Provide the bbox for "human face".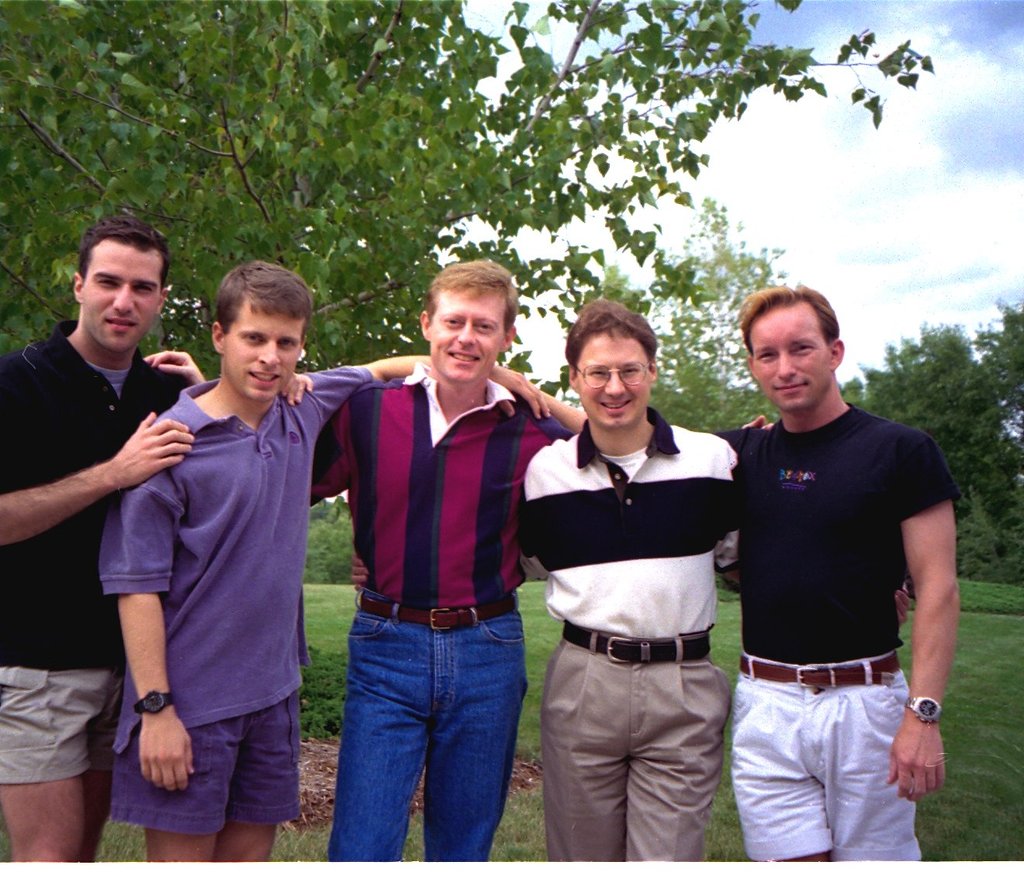
select_region(431, 285, 499, 383).
